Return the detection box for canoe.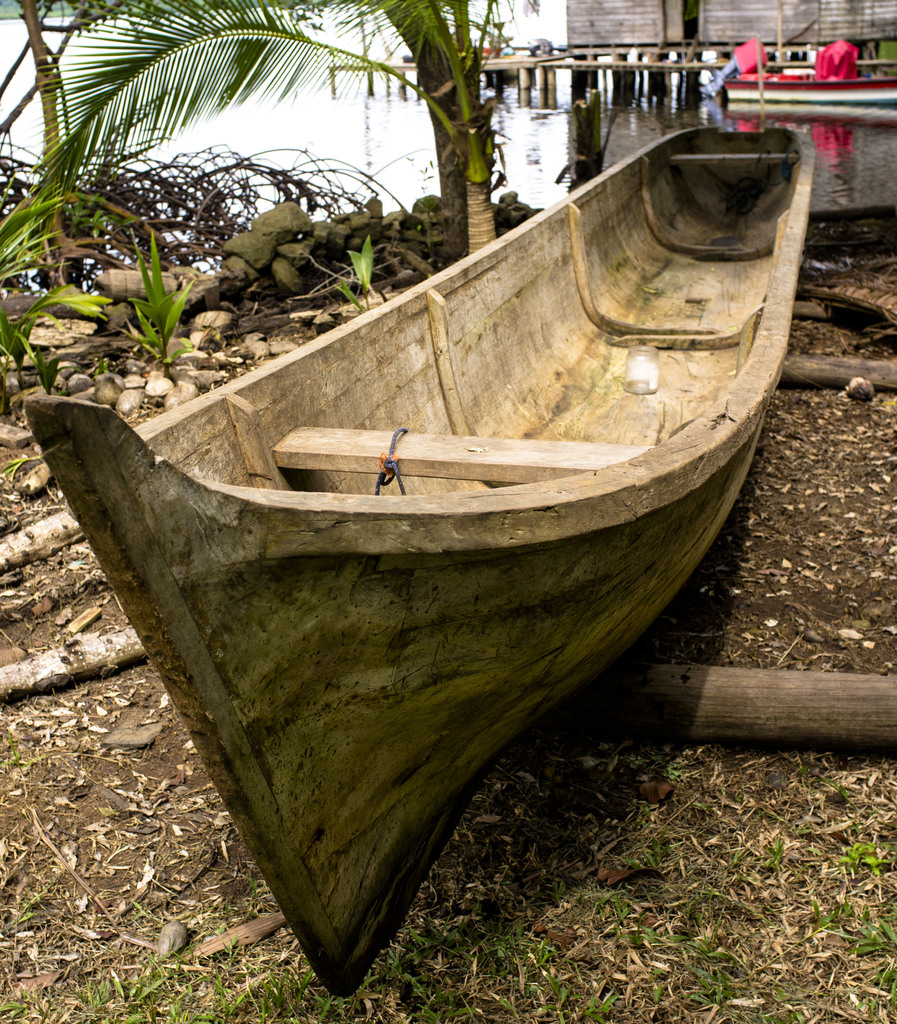
box(15, 120, 811, 998).
